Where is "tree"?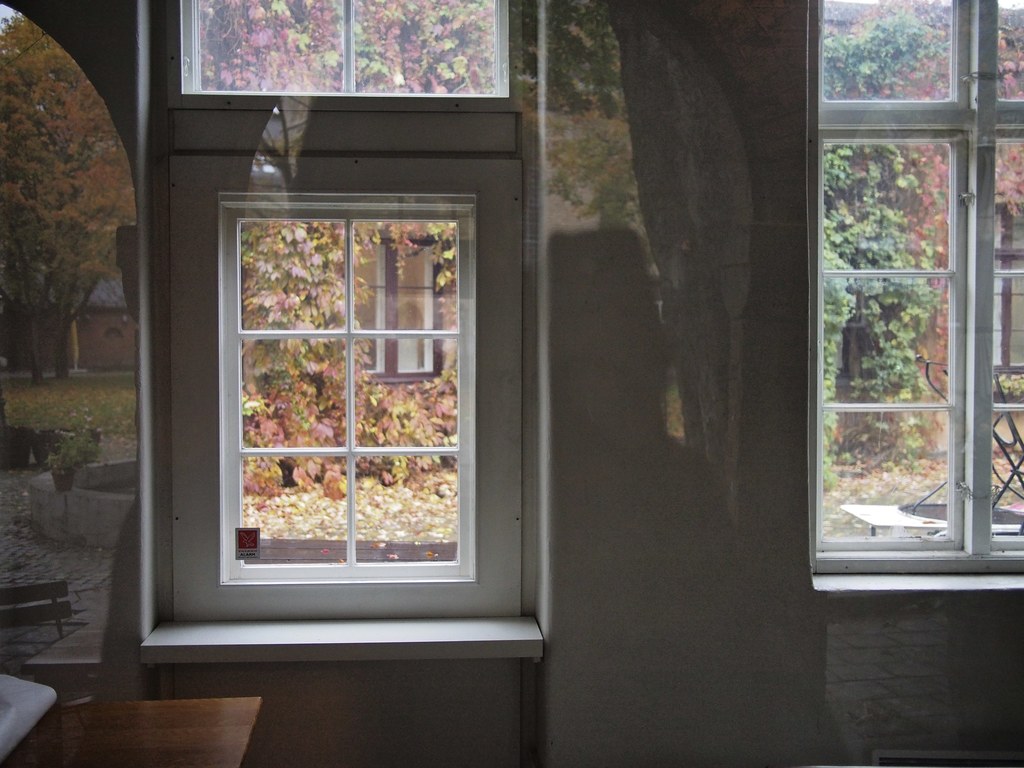
box=[0, 27, 135, 376].
